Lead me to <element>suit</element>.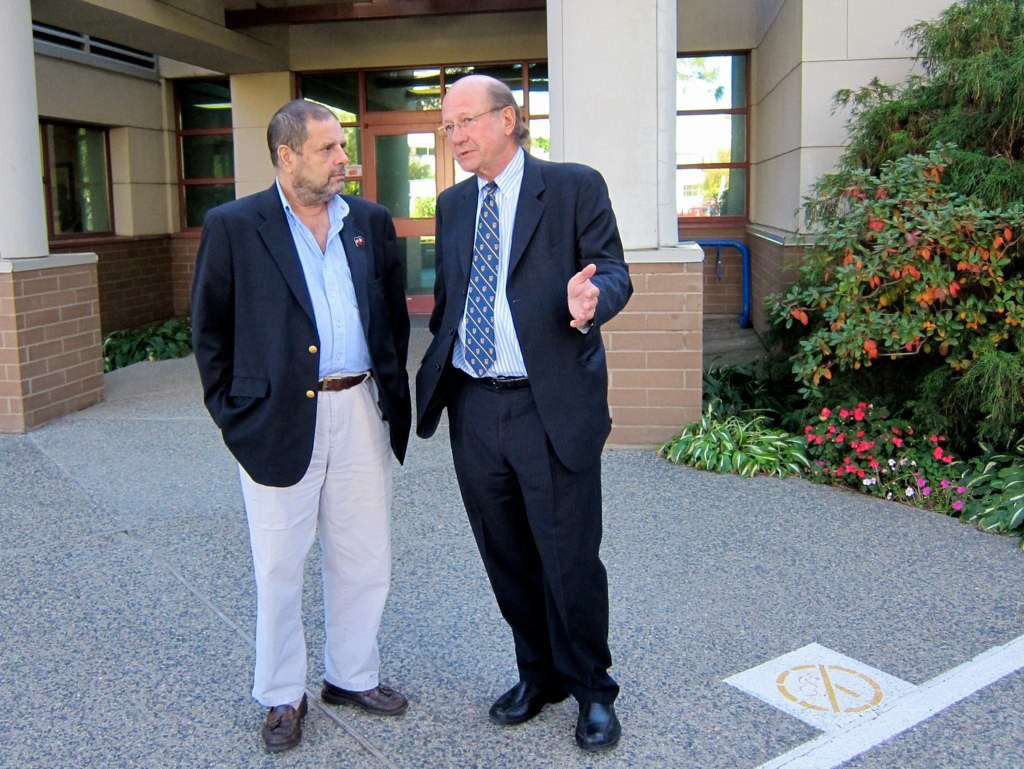
Lead to (188, 179, 417, 705).
